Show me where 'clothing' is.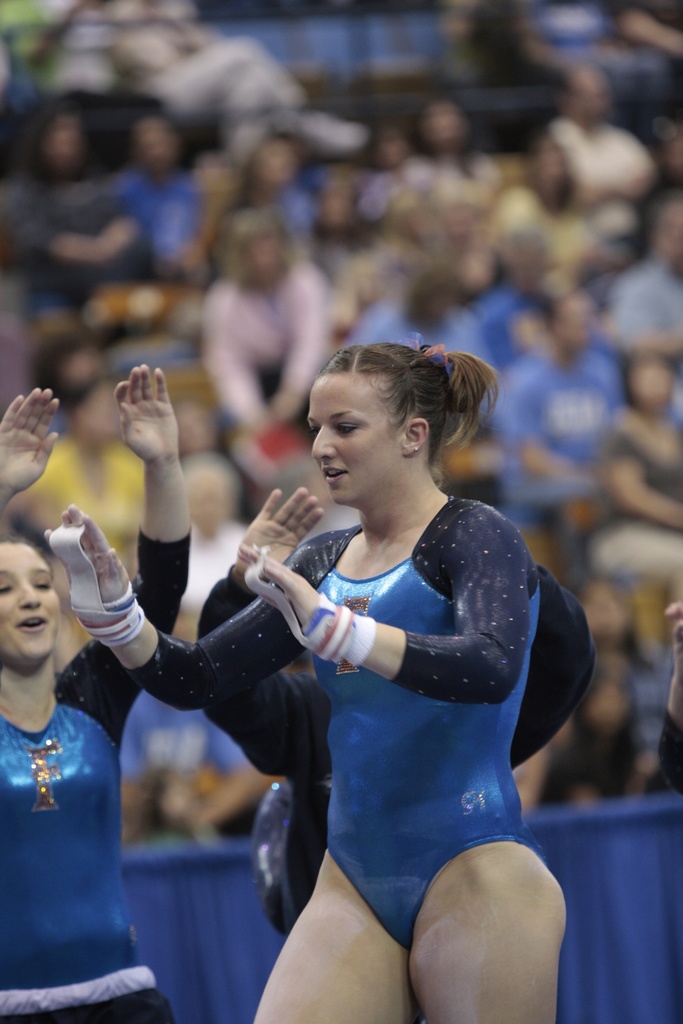
'clothing' is at [x1=189, y1=547, x2=585, y2=863].
